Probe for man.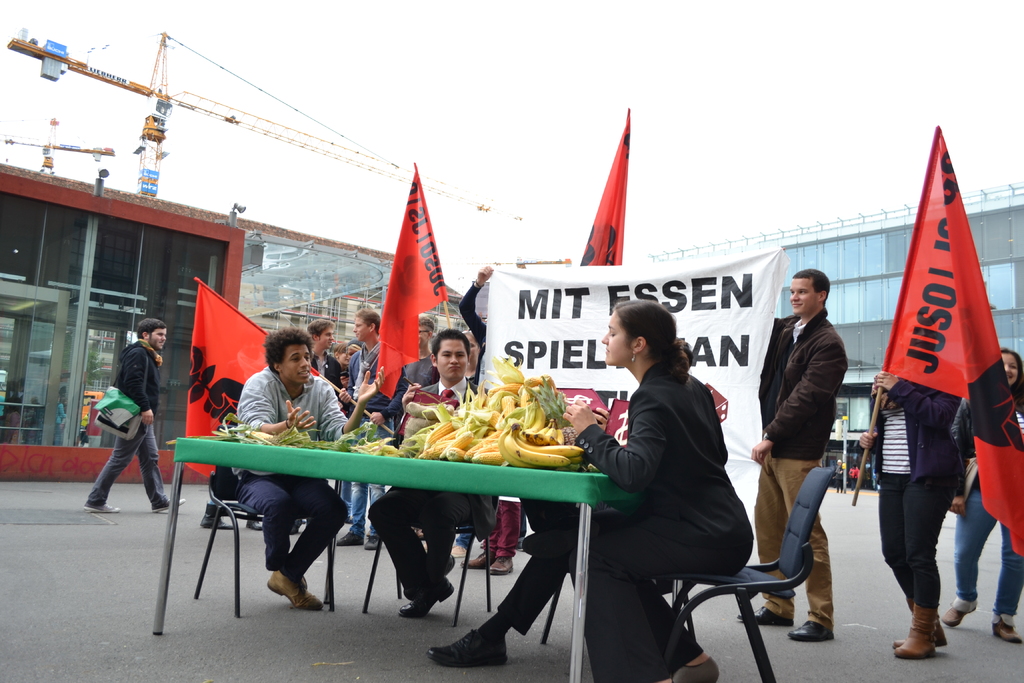
Probe result: l=241, t=323, r=388, b=612.
